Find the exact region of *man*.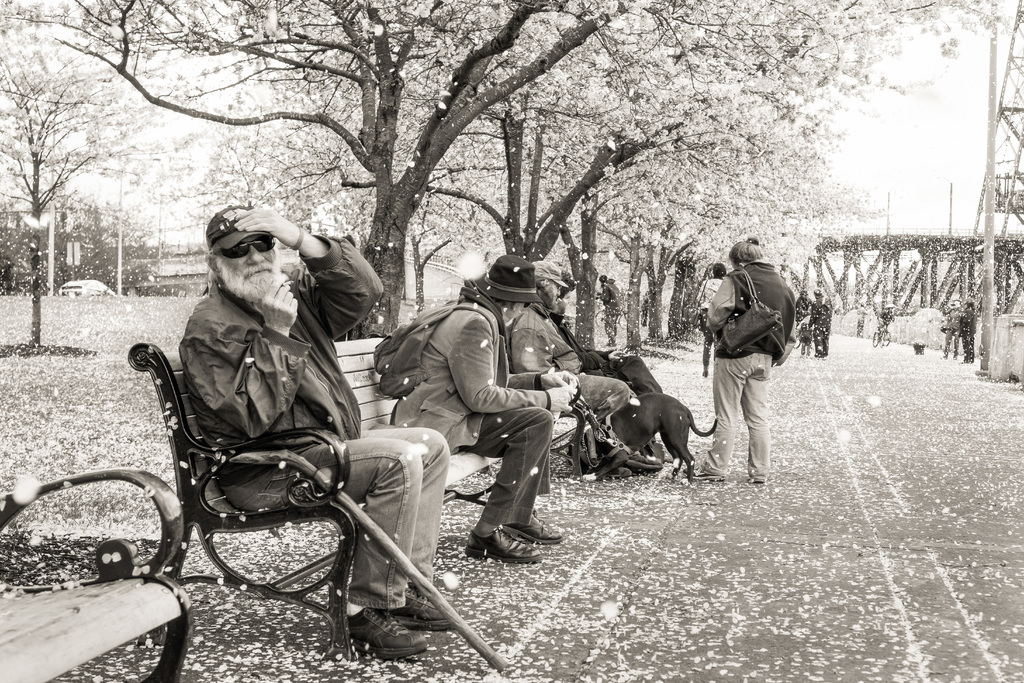
Exact region: <region>957, 297, 977, 362</region>.
